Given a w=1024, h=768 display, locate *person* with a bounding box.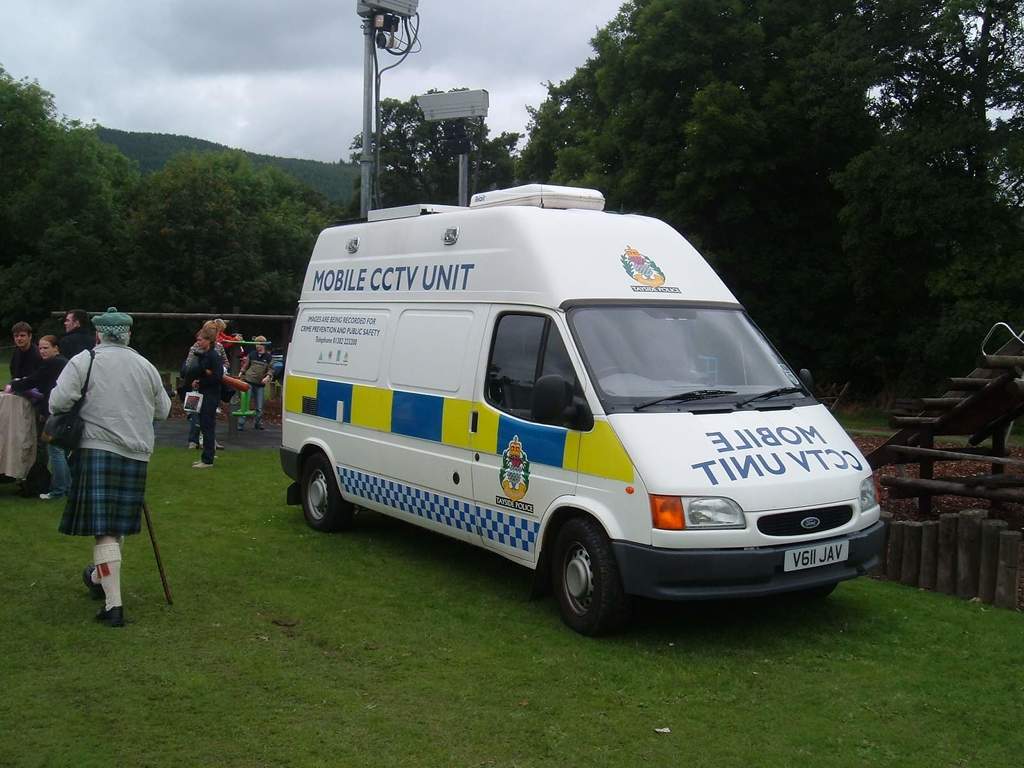
Located: [left=56, top=303, right=95, bottom=348].
